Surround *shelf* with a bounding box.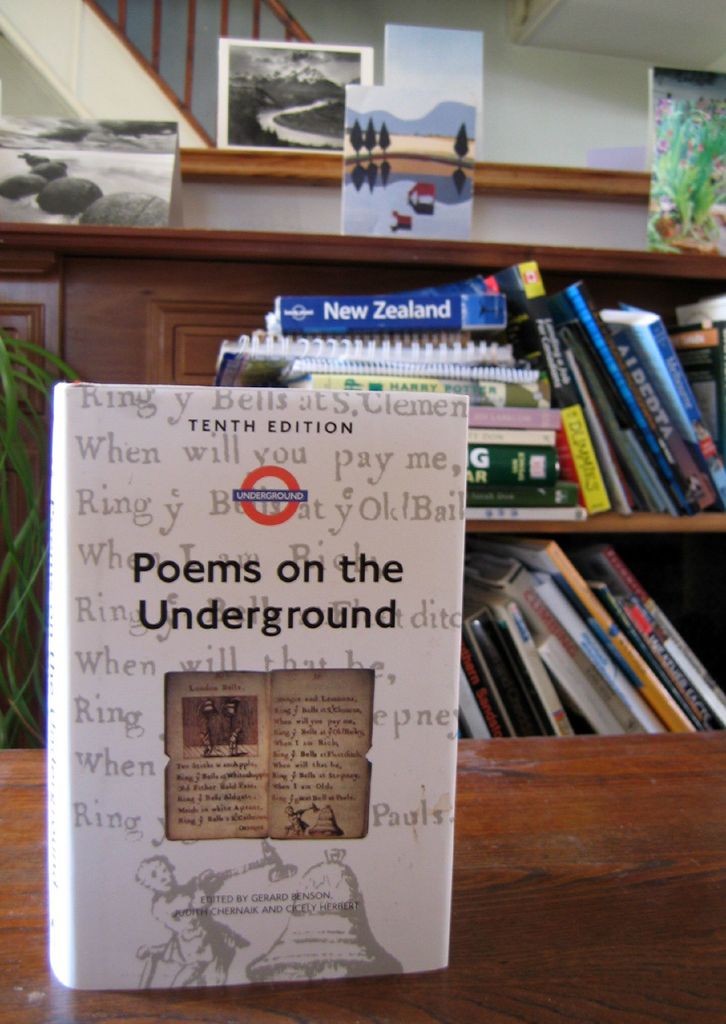
(0, 220, 725, 740).
